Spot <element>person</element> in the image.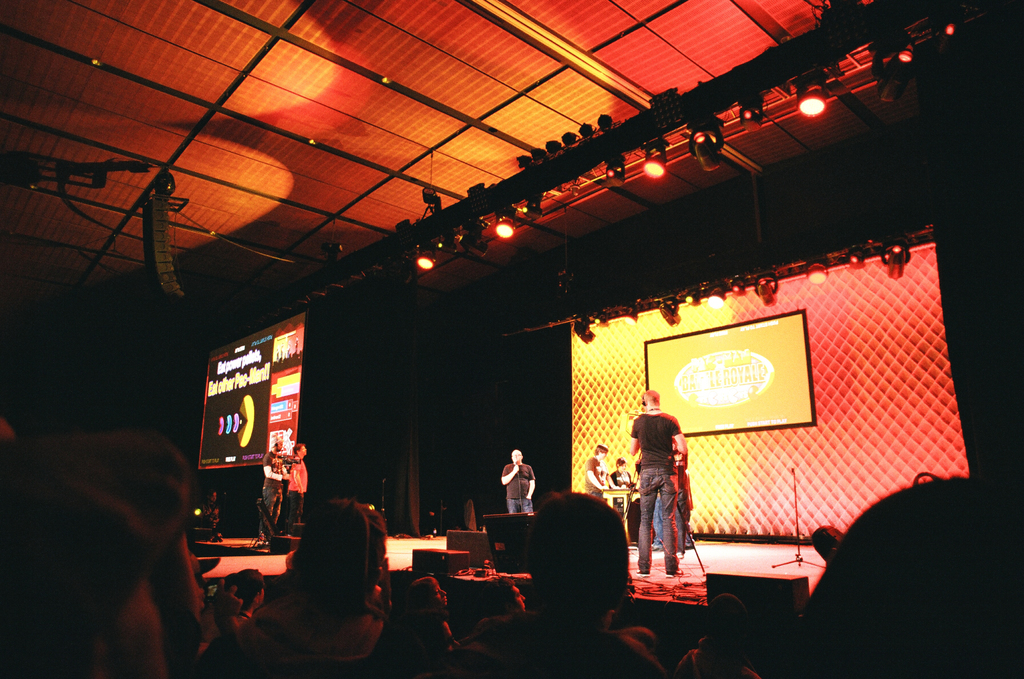
<element>person</element> found at BBox(504, 446, 532, 510).
